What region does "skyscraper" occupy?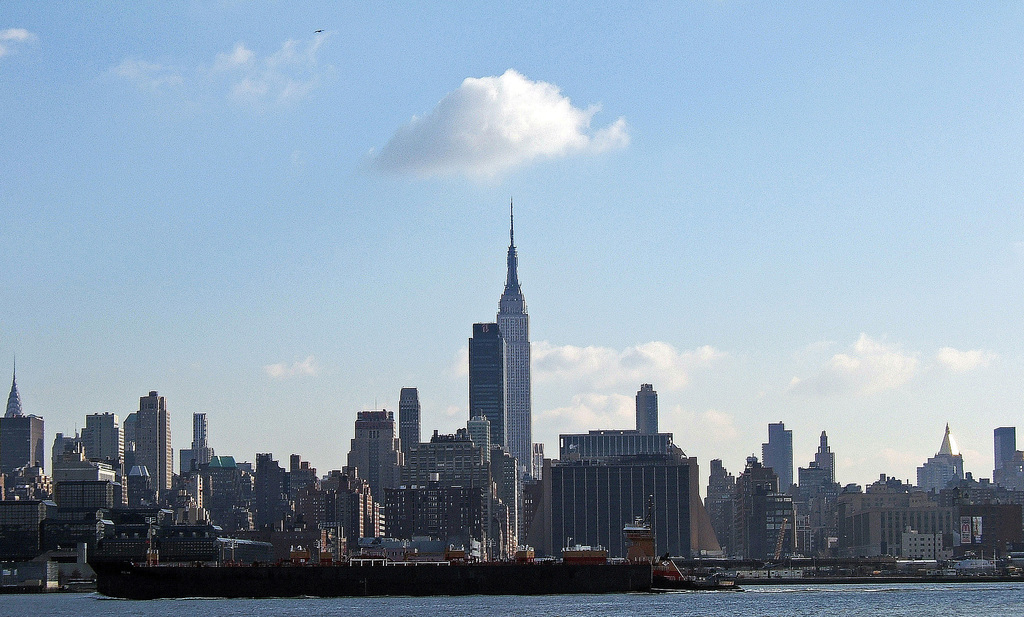
(x1=400, y1=381, x2=419, y2=460).
